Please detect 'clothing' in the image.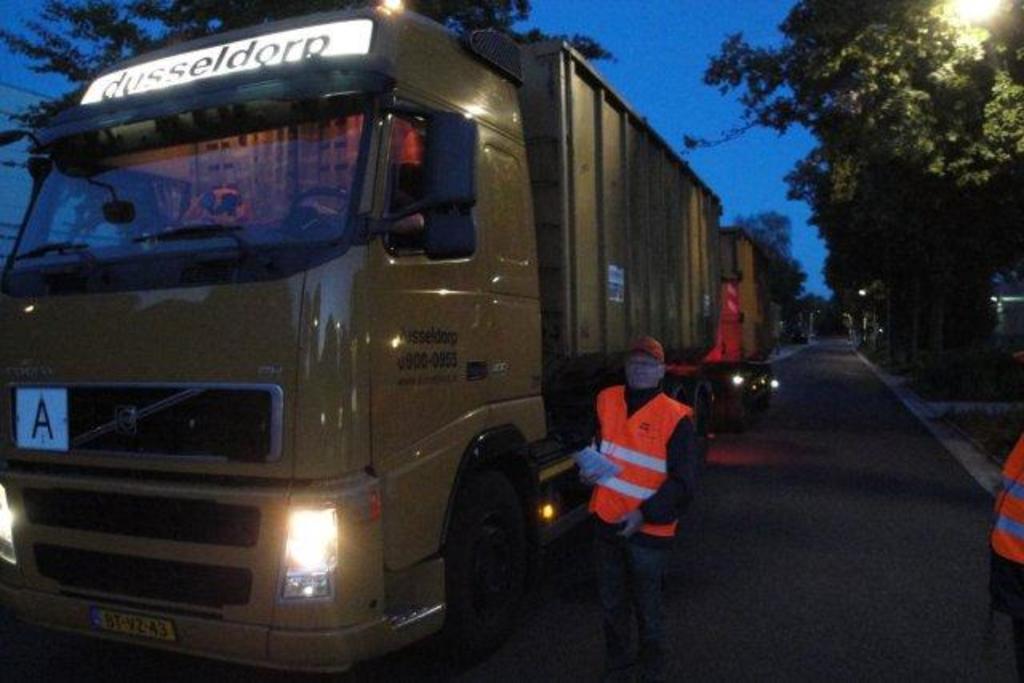
581,363,702,561.
